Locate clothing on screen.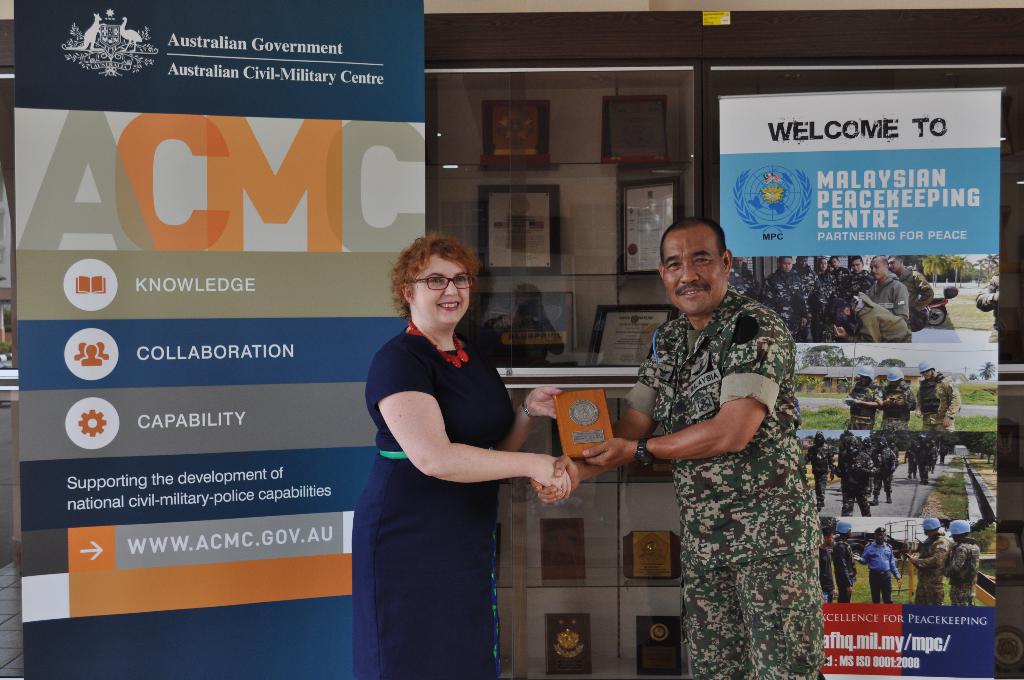
On screen at left=976, top=270, right=1001, bottom=343.
